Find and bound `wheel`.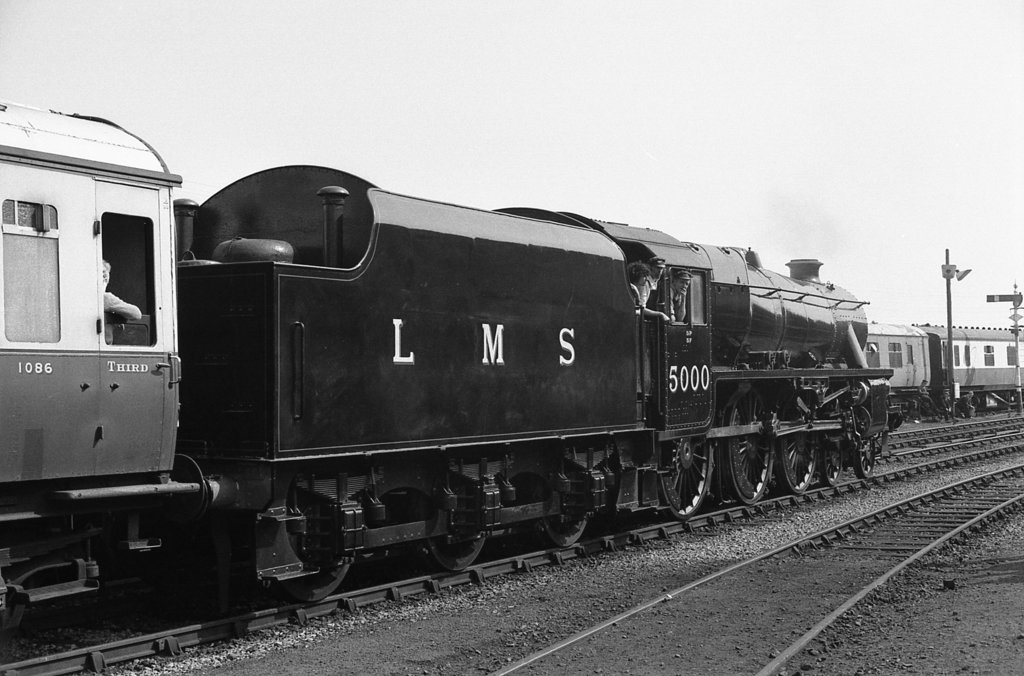
Bound: Rect(723, 401, 771, 508).
